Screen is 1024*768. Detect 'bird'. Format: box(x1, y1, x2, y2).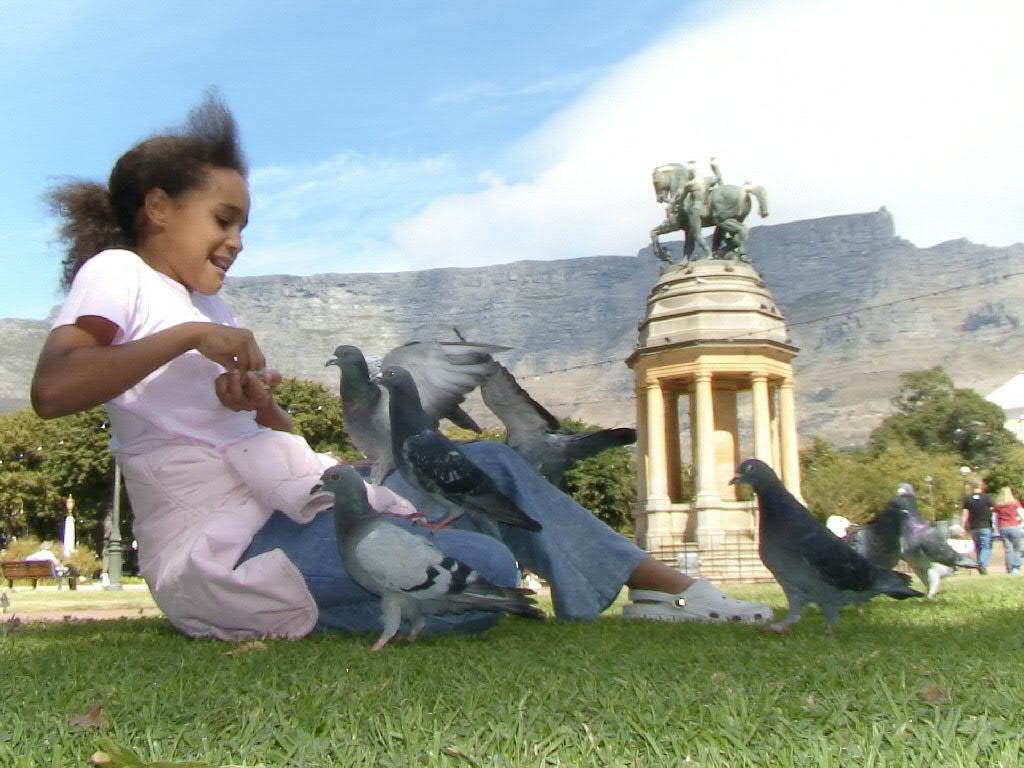
box(335, 336, 506, 493).
